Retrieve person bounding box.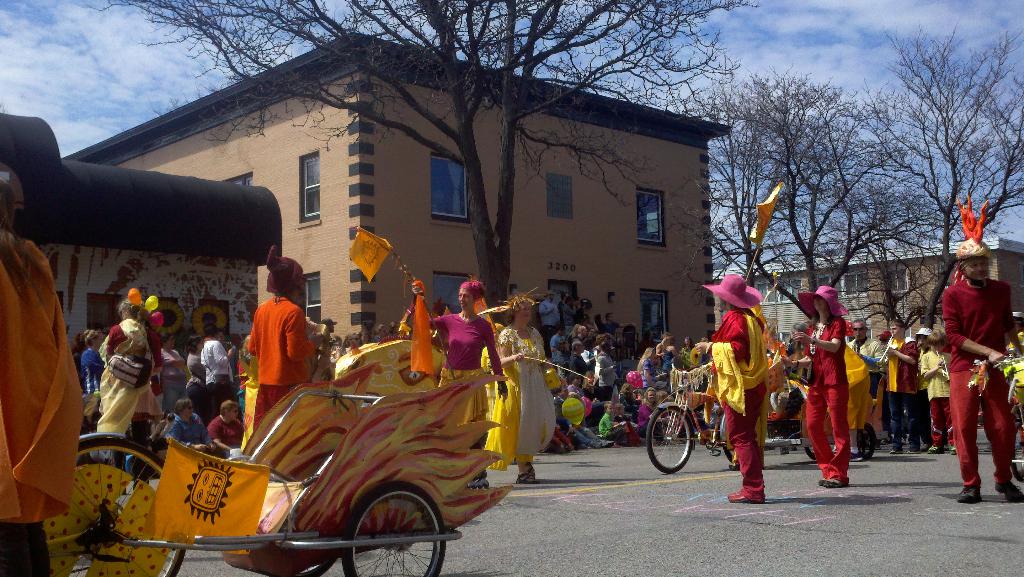
Bounding box: [70,326,112,394].
